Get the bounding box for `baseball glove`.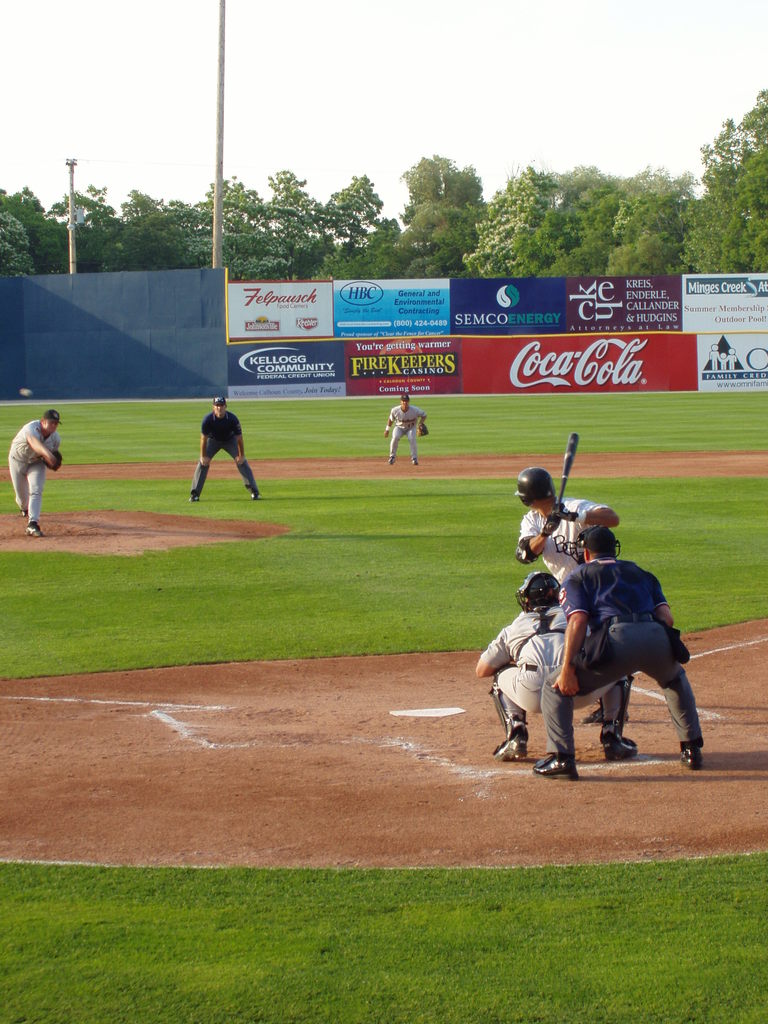
x1=552 y1=502 x2=577 y2=520.
